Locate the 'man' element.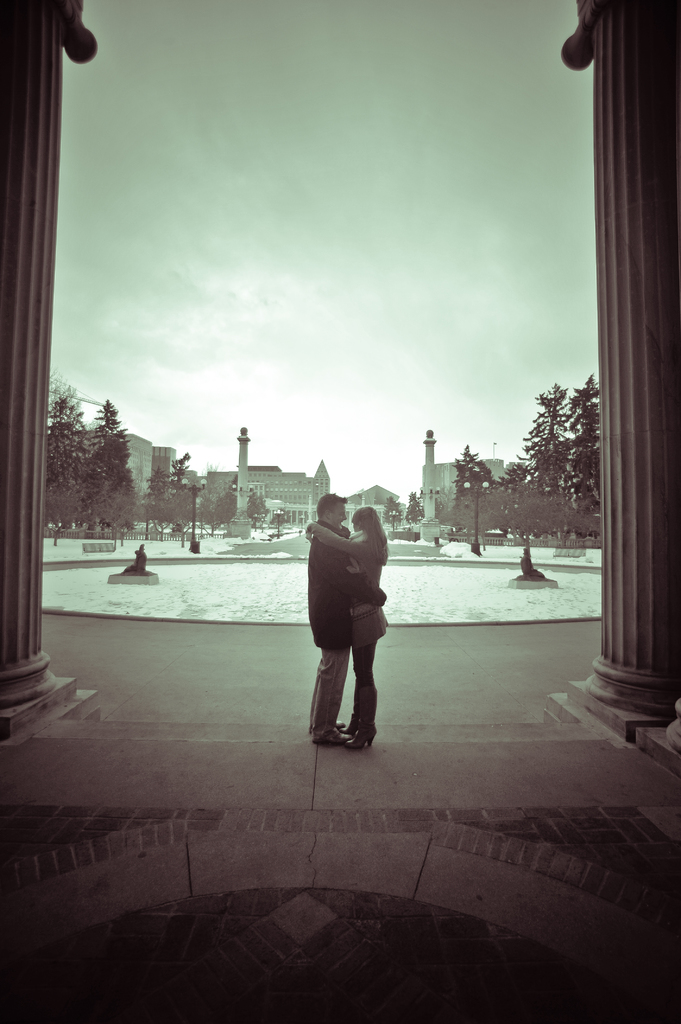
Element bbox: locate(287, 480, 385, 735).
